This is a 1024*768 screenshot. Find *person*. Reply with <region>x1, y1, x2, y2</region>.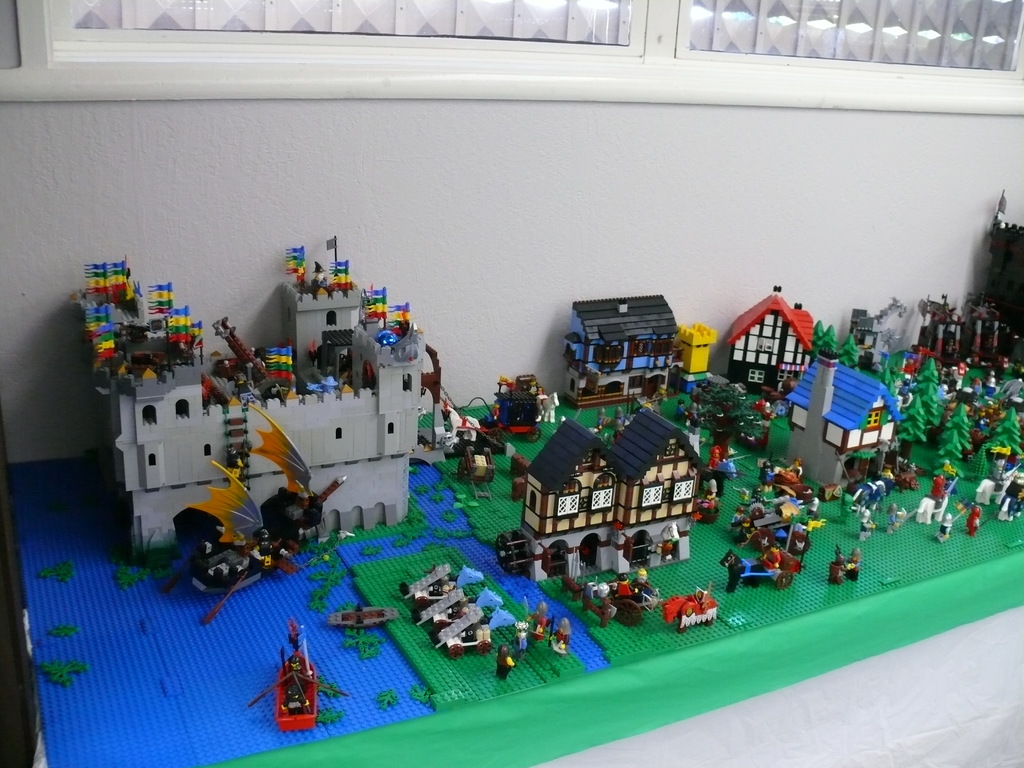
<region>806, 497, 819, 513</region>.
